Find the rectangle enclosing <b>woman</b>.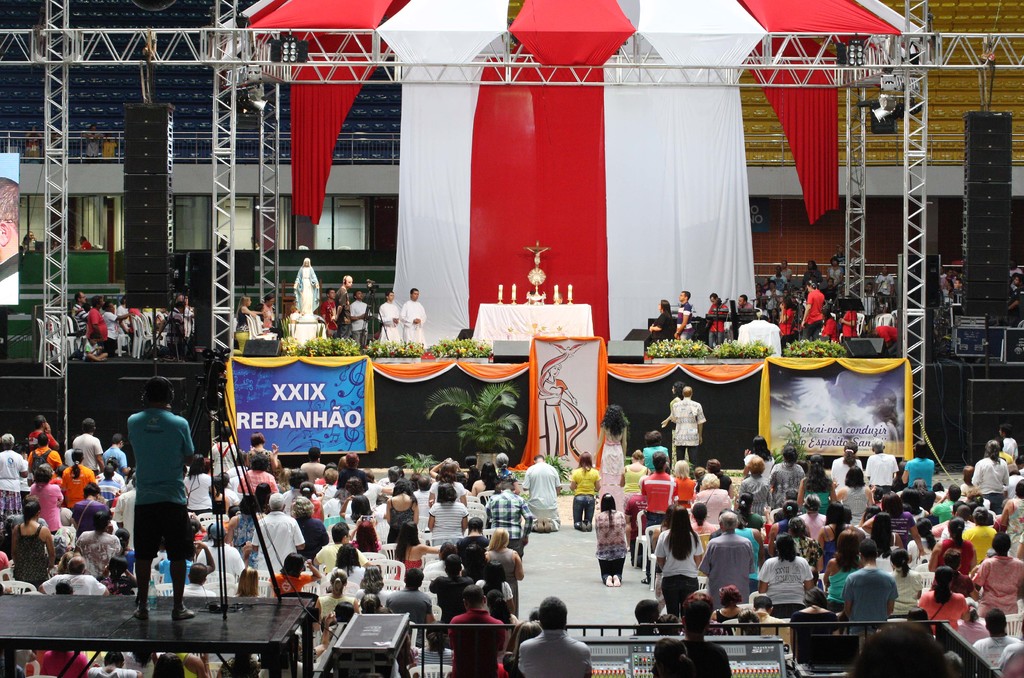
{"x1": 252, "y1": 480, "x2": 270, "y2": 520}.
